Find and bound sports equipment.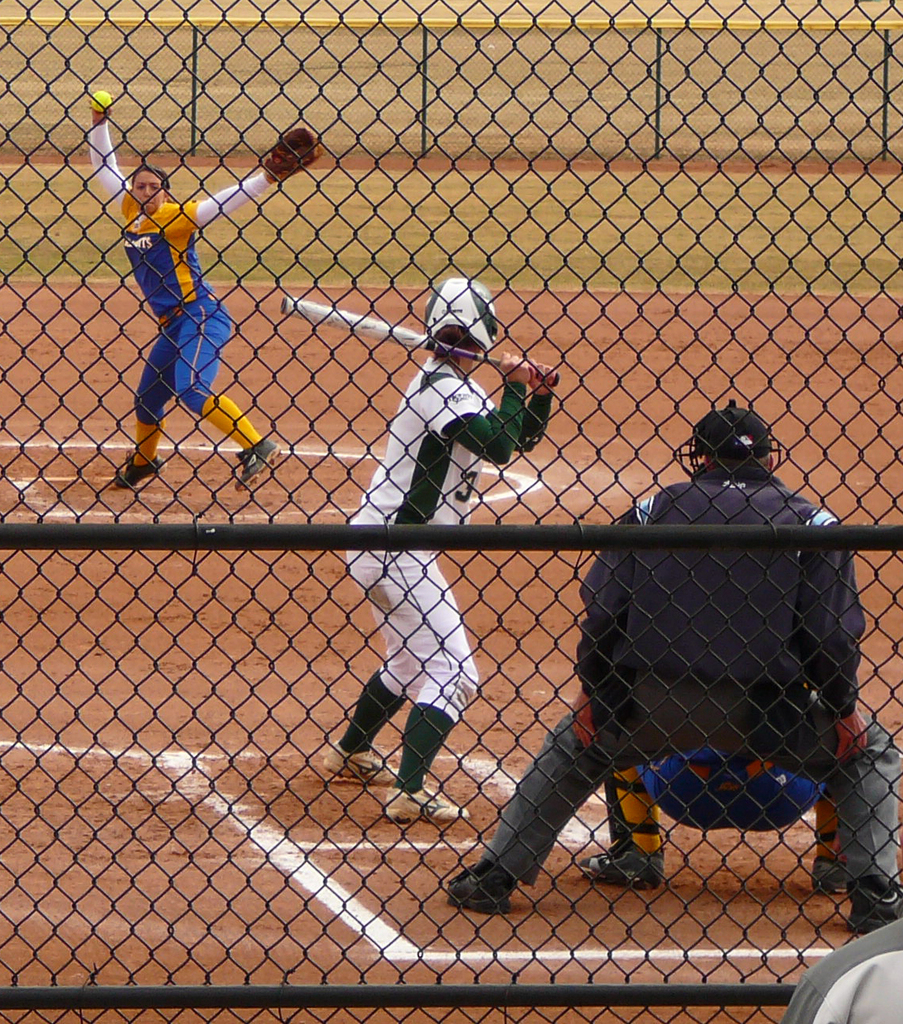
Bound: {"x1": 848, "y1": 876, "x2": 902, "y2": 935}.
